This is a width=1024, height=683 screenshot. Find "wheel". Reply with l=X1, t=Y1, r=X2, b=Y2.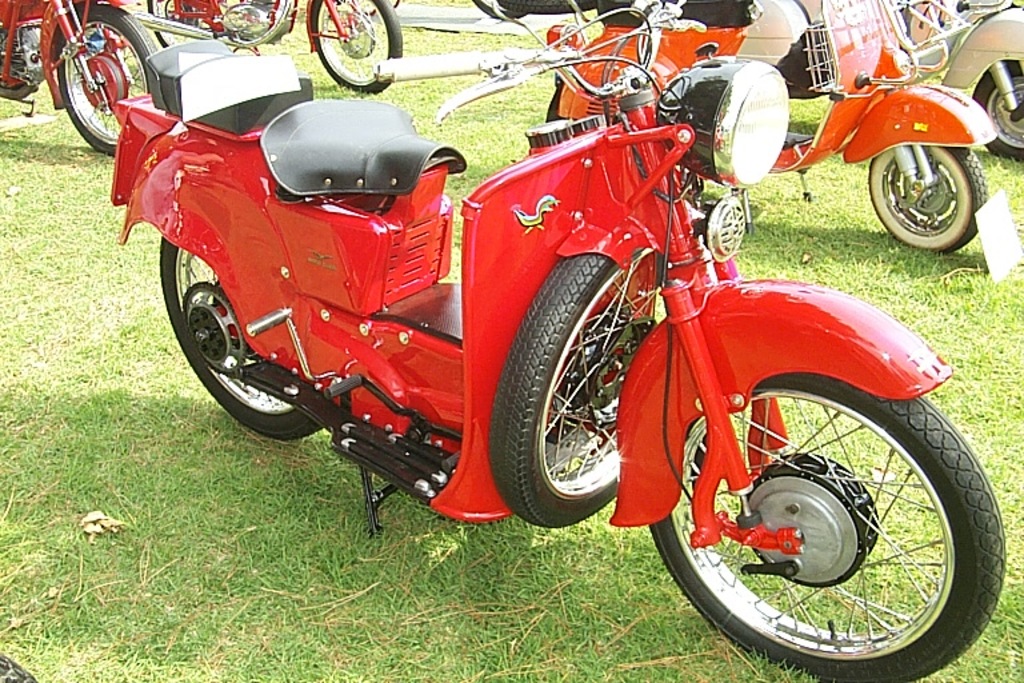
l=161, t=233, r=324, b=438.
